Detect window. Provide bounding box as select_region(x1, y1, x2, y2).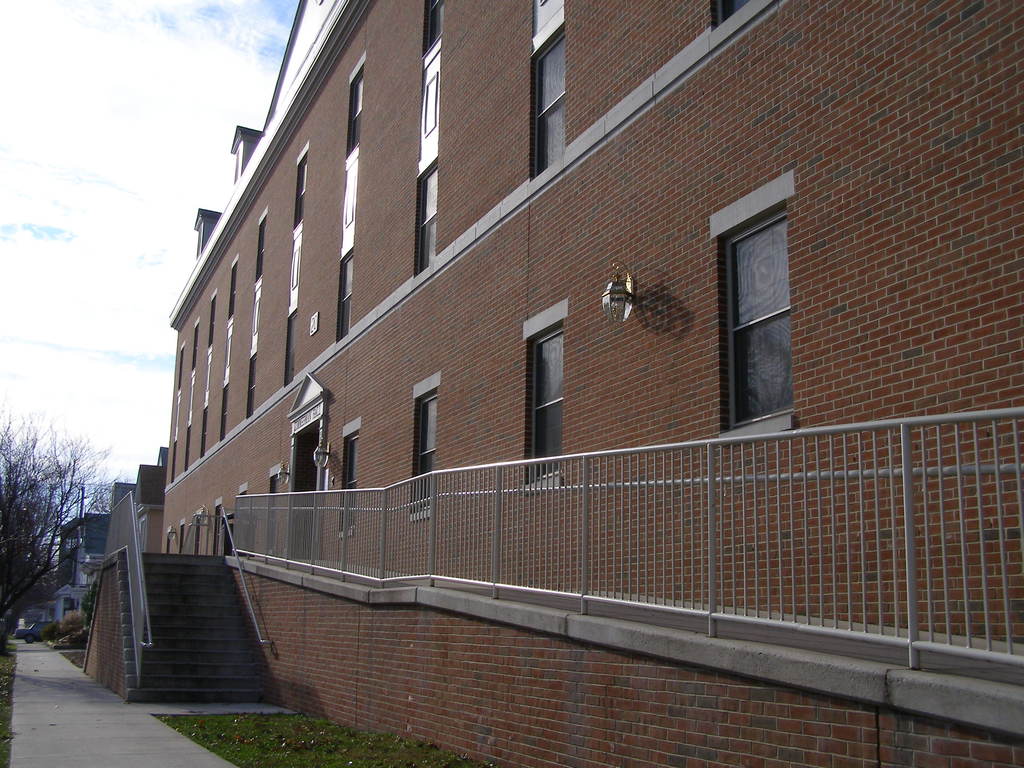
select_region(293, 138, 314, 237).
